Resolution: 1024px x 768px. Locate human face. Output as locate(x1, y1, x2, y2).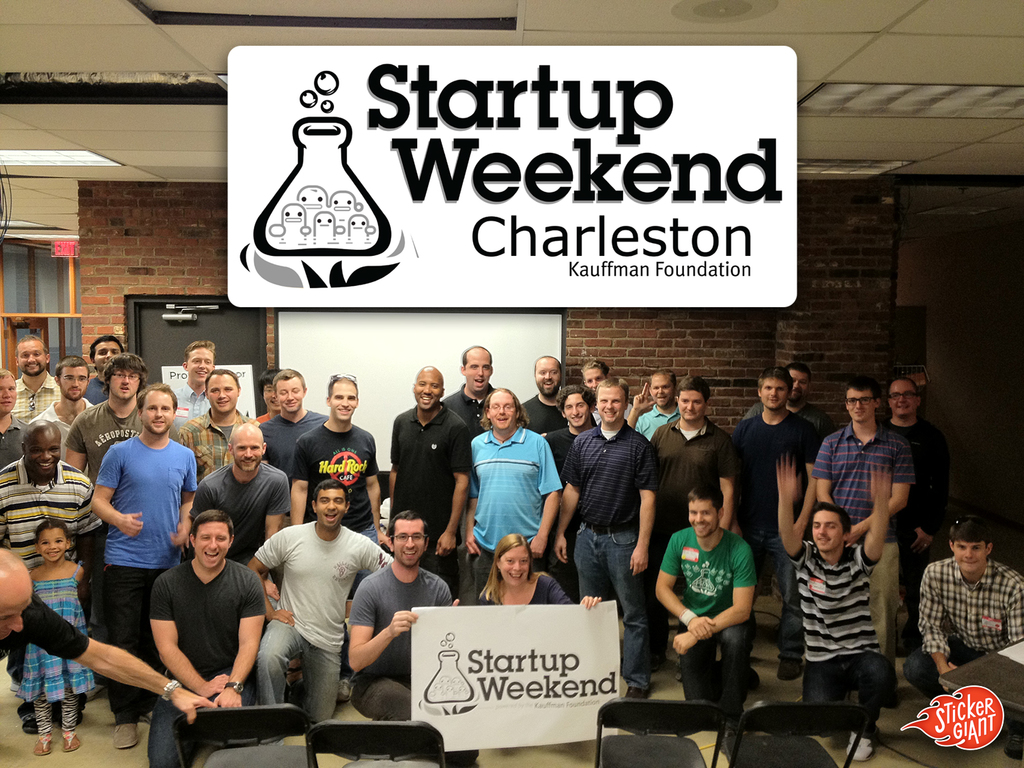
locate(844, 385, 874, 423).
